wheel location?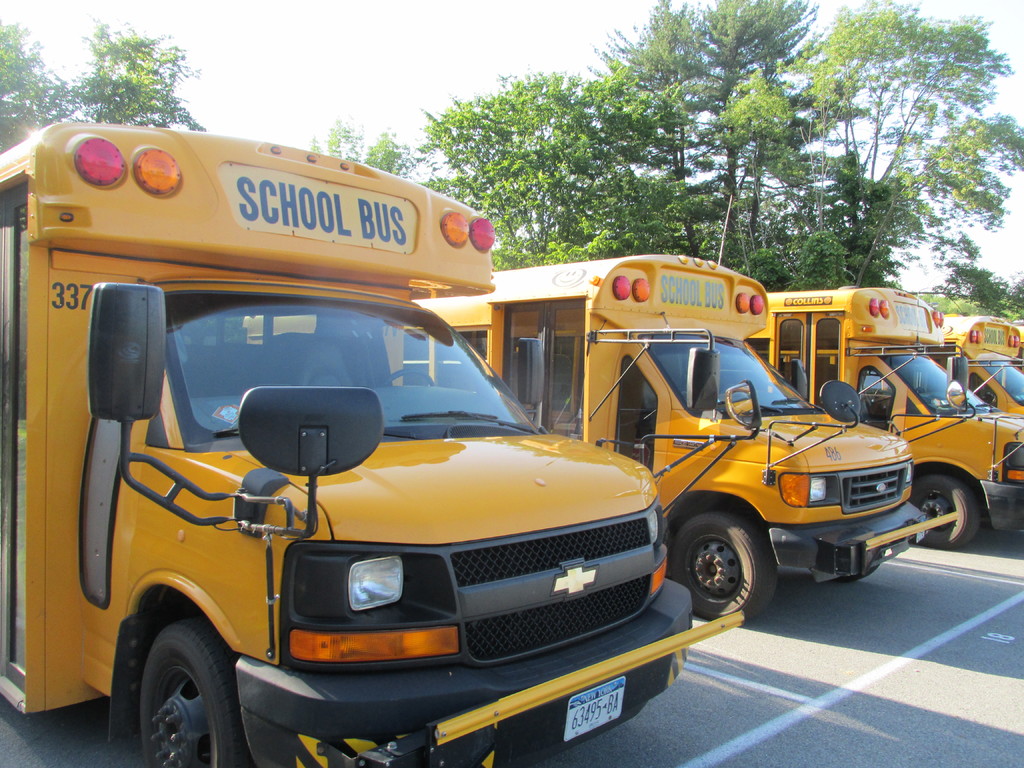
bbox=[671, 509, 780, 624]
